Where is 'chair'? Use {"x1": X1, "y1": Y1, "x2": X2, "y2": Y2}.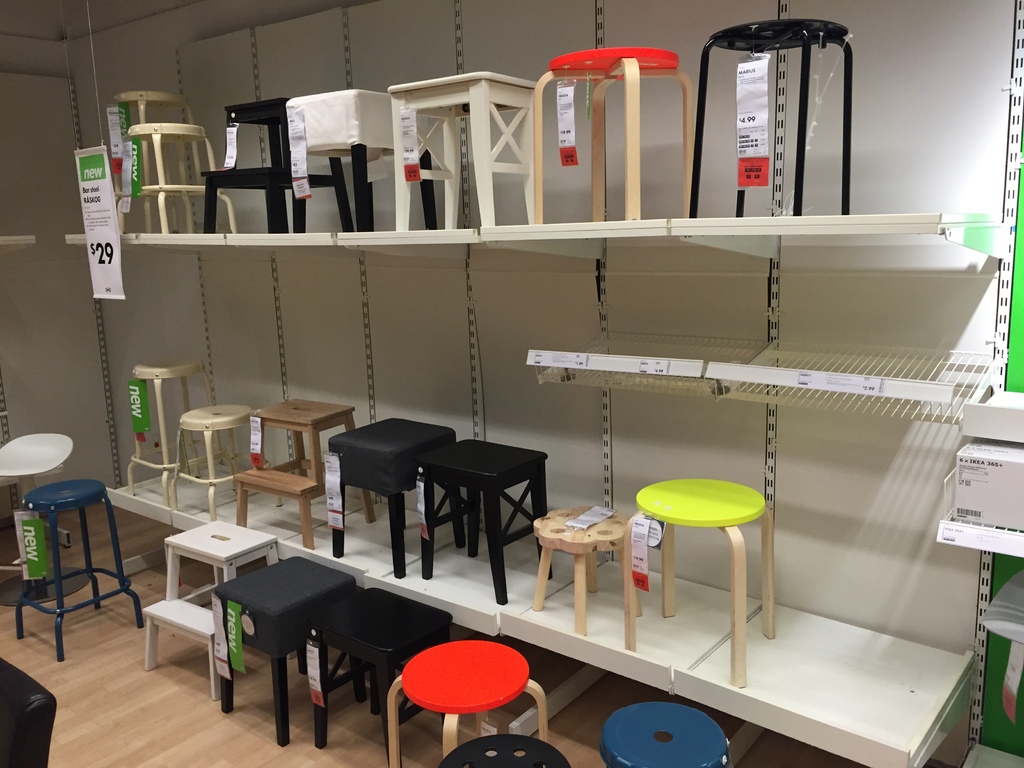
{"x1": 527, "y1": 47, "x2": 692, "y2": 224}.
